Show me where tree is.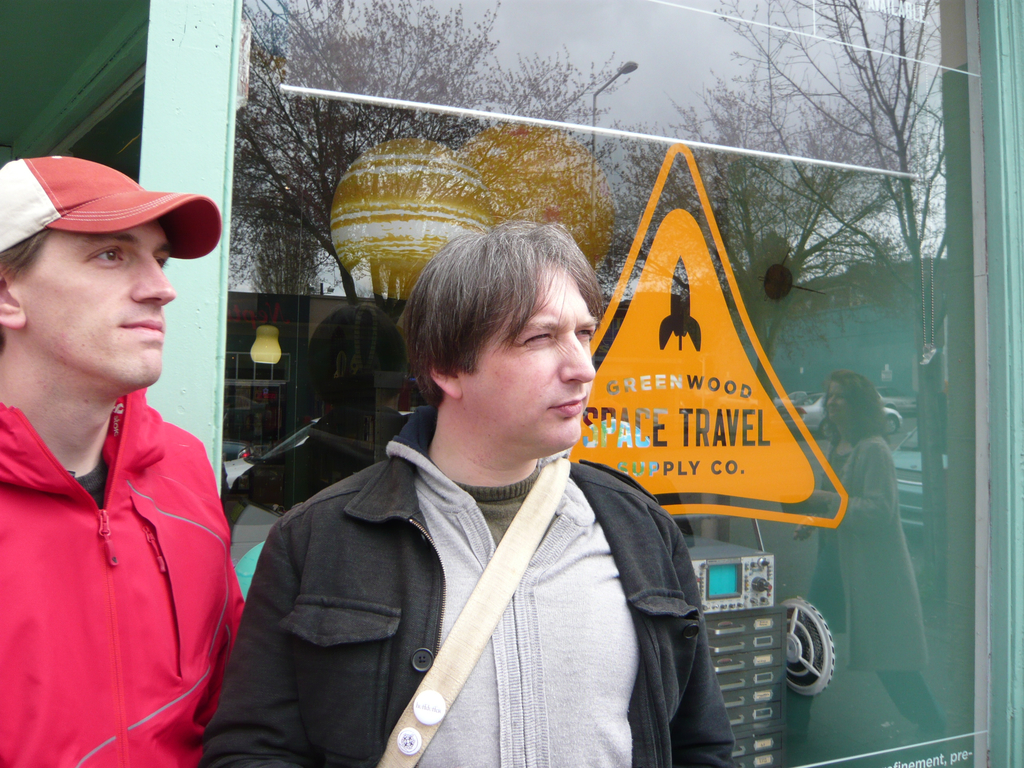
tree is at <bbox>578, 0, 979, 673</bbox>.
